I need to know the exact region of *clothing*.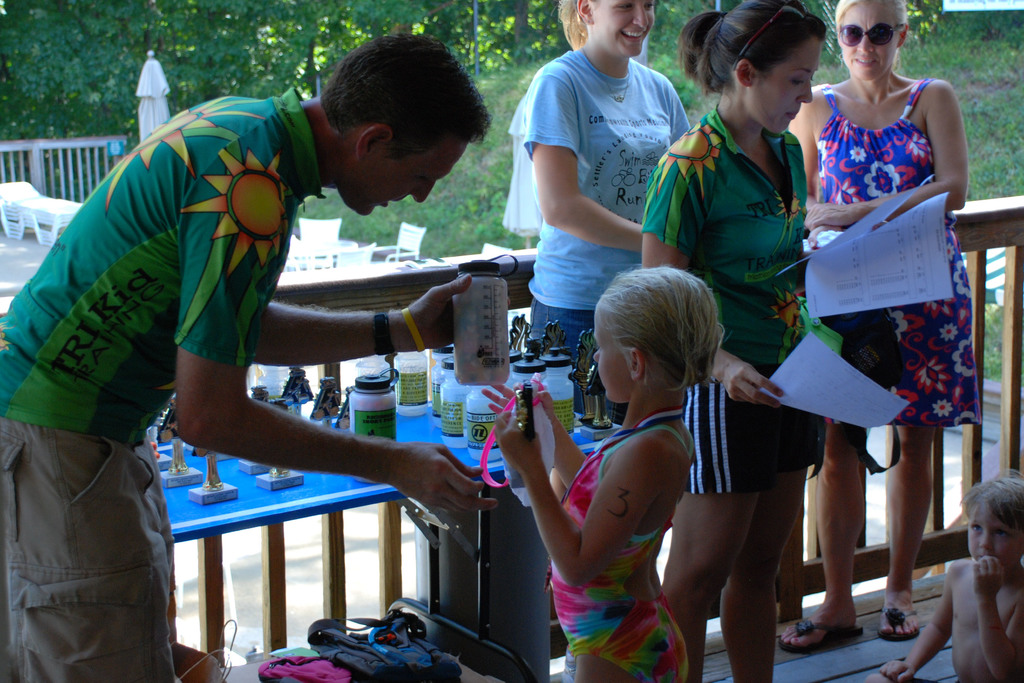
Region: x1=639, y1=104, x2=810, y2=495.
